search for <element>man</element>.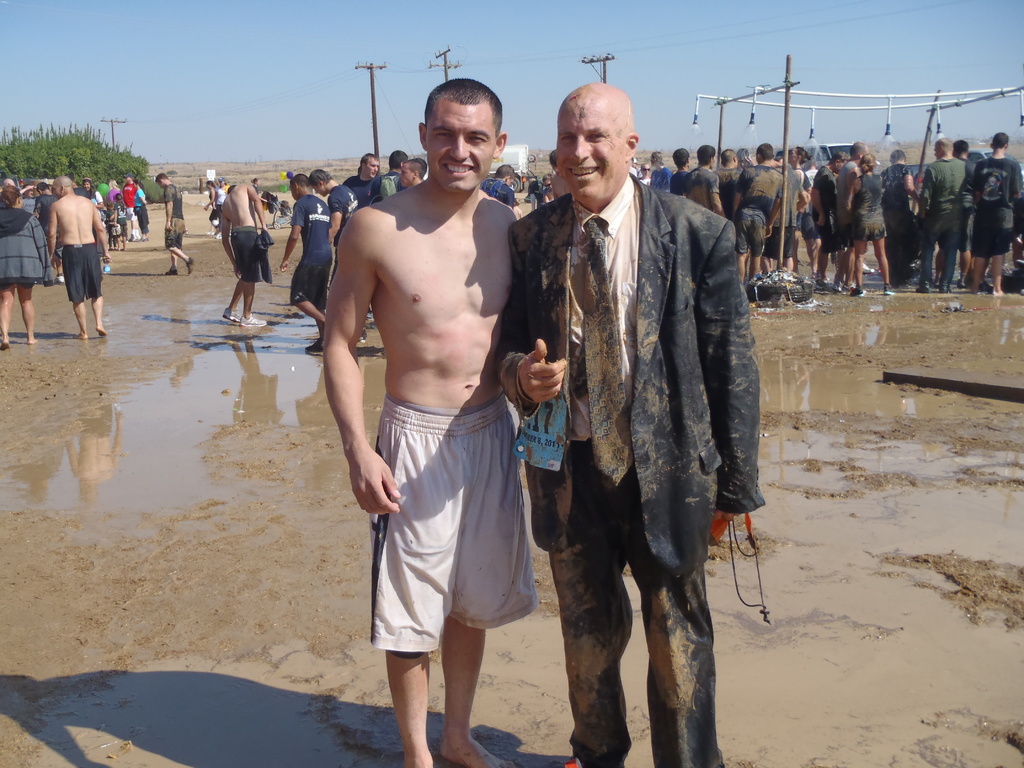
Found at bbox=[920, 139, 968, 291].
